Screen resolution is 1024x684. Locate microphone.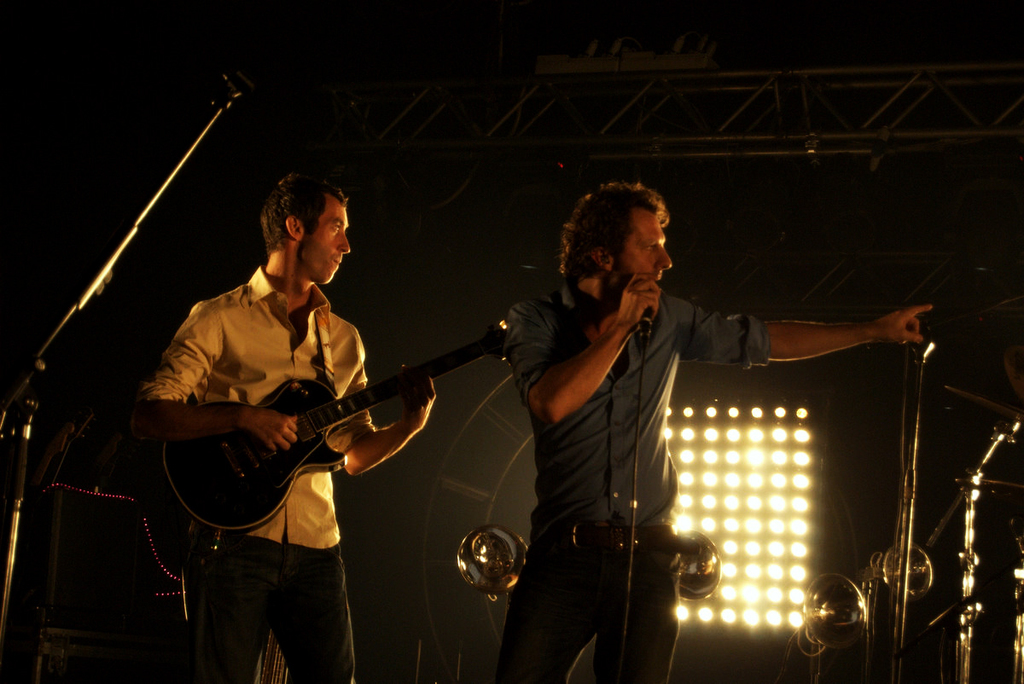
select_region(640, 303, 653, 346).
